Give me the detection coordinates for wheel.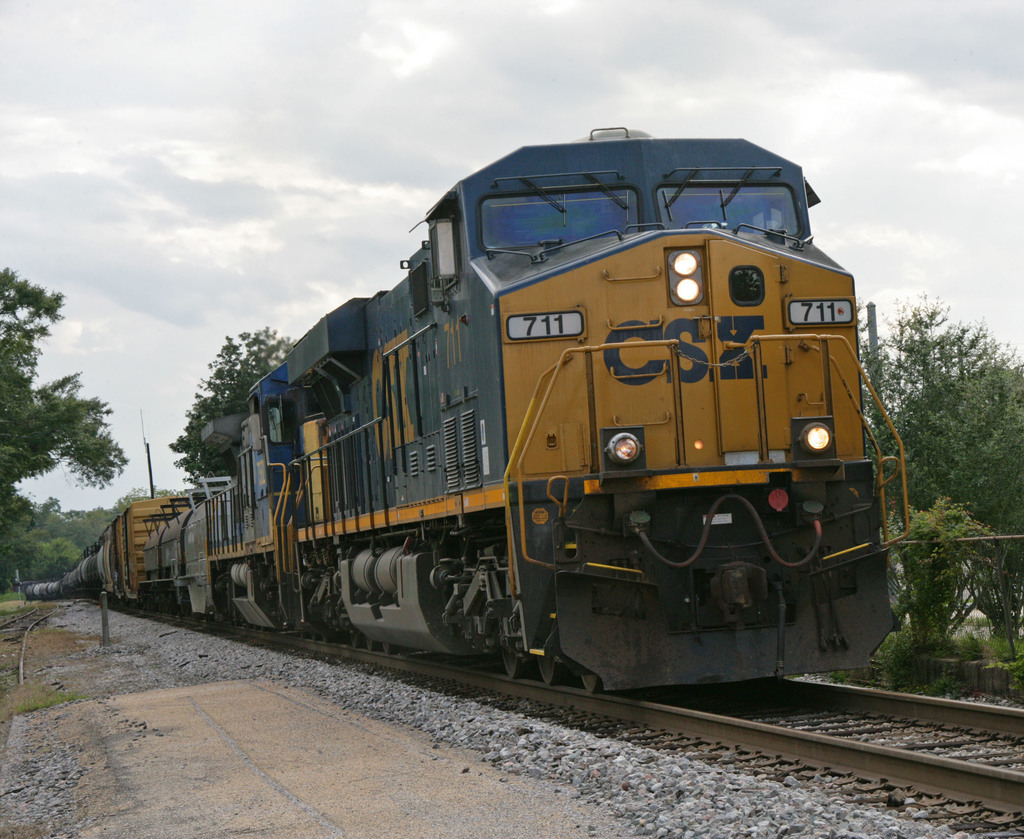
Rect(500, 656, 516, 678).
